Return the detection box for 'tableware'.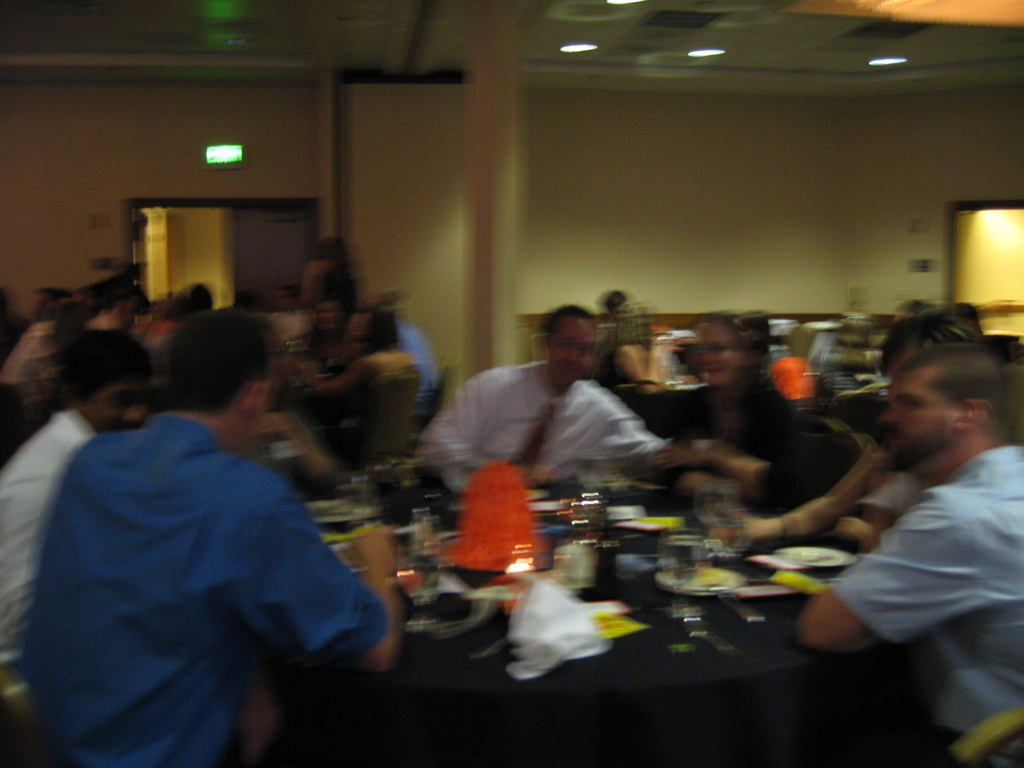
(left=779, top=543, right=867, bottom=572).
